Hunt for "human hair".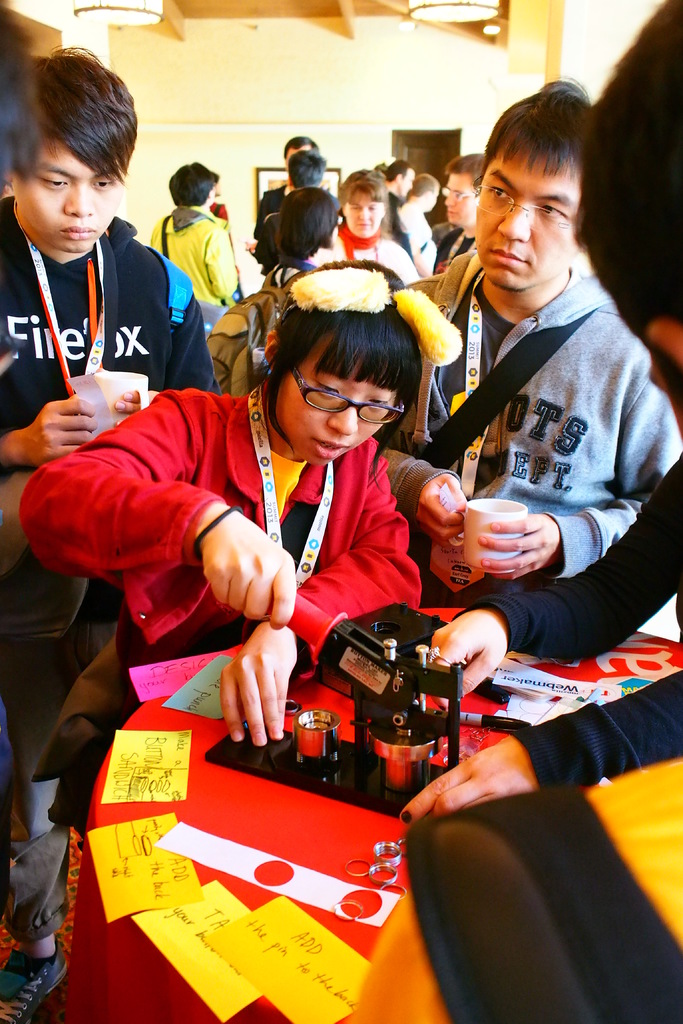
Hunted down at <region>276, 186, 339, 262</region>.
